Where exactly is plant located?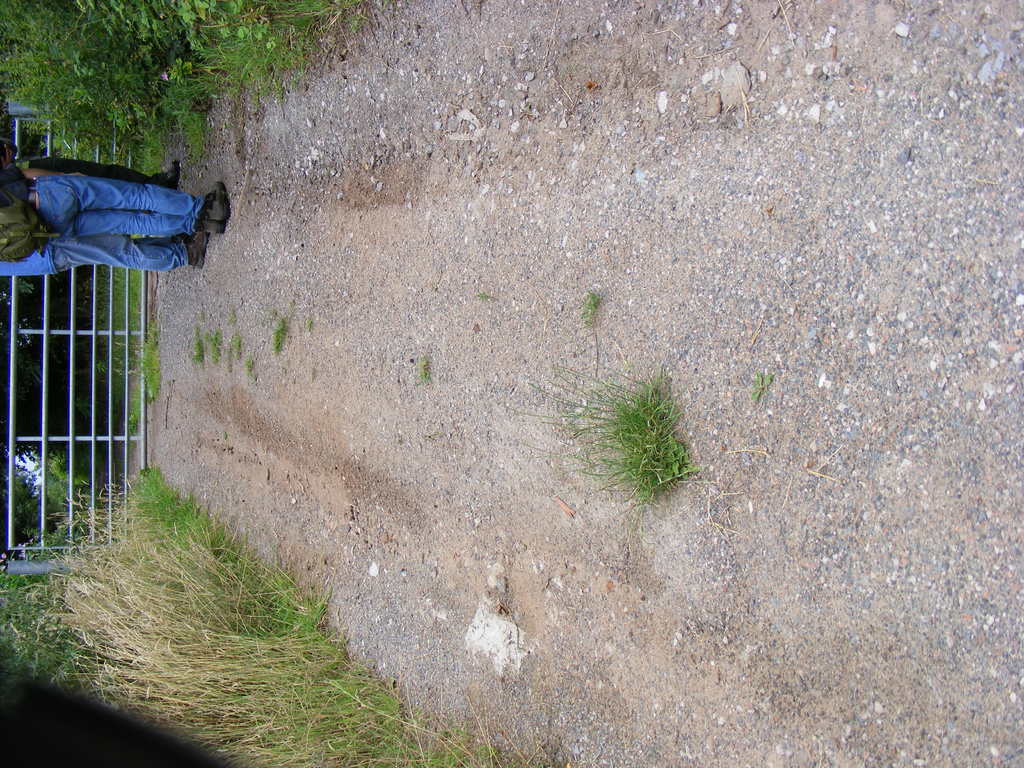
Its bounding box is bbox=(578, 280, 605, 330).
